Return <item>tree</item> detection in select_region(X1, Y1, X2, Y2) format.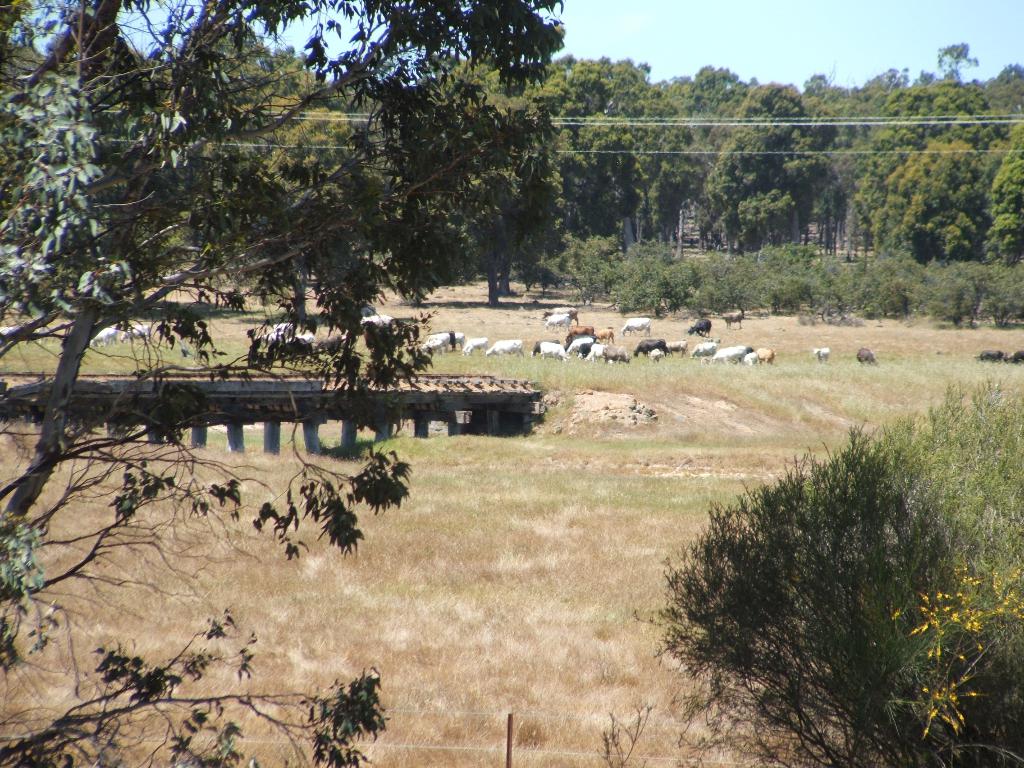
select_region(846, 67, 995, 273).
